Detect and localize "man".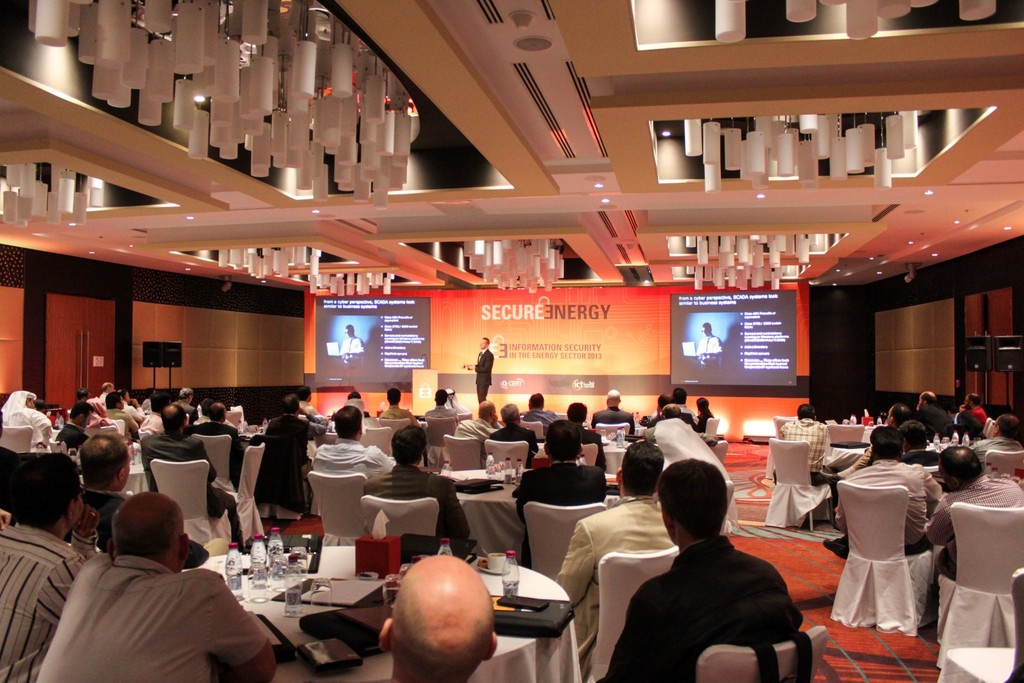
Localized at <region>488, 404, 538, 468</region>.
